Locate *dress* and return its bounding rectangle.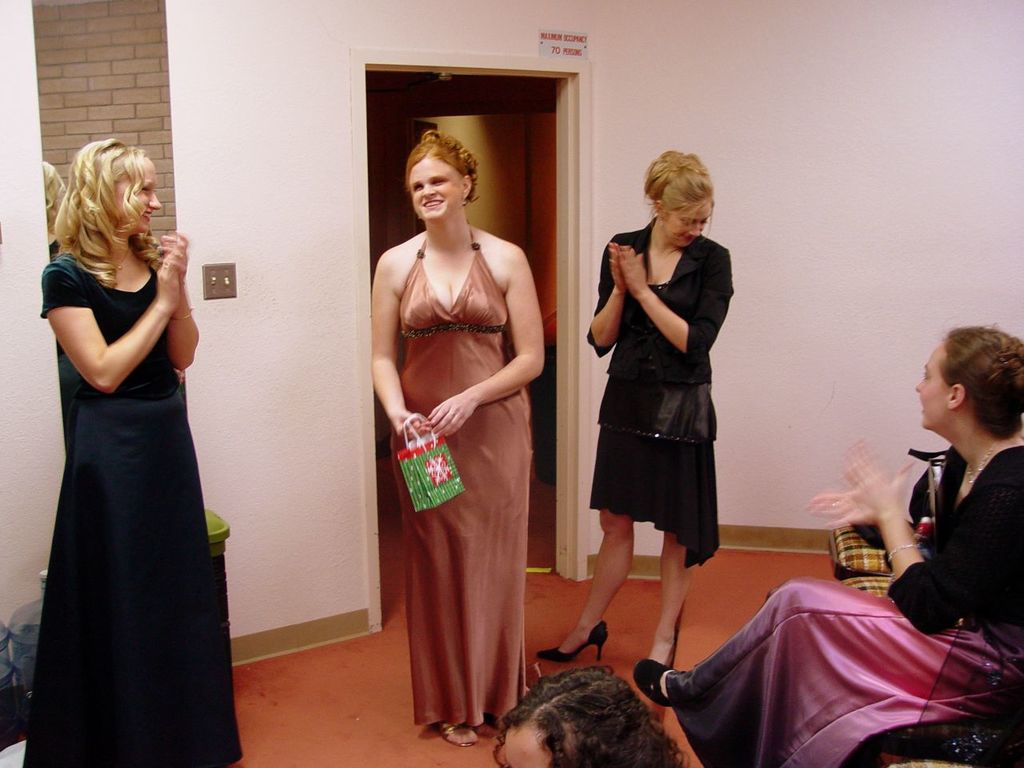
667:577:1023:767.
